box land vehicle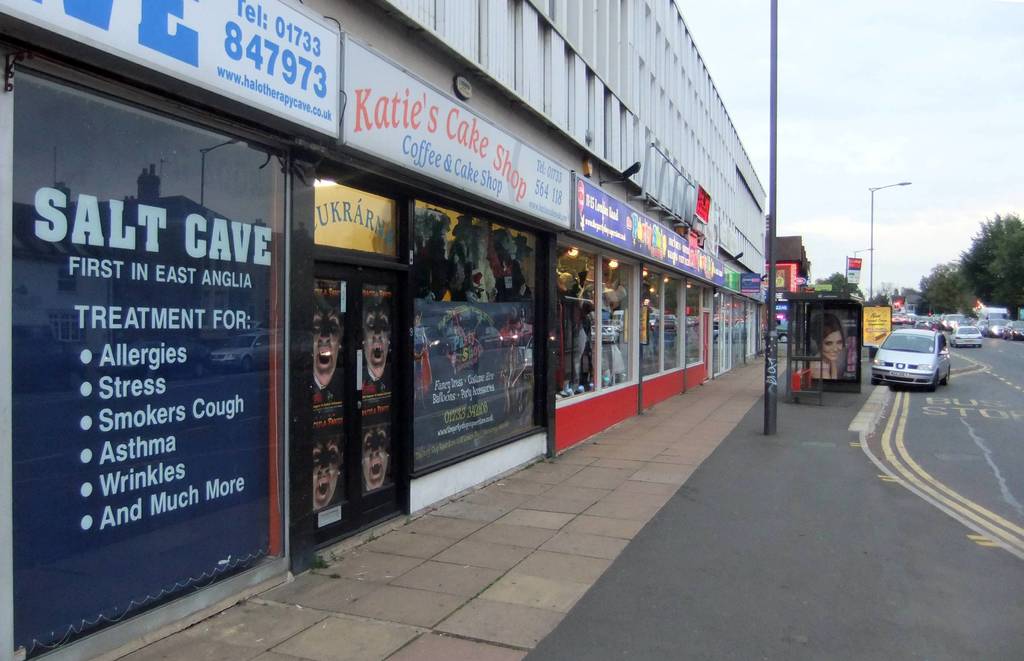
(870,329,954,387)
